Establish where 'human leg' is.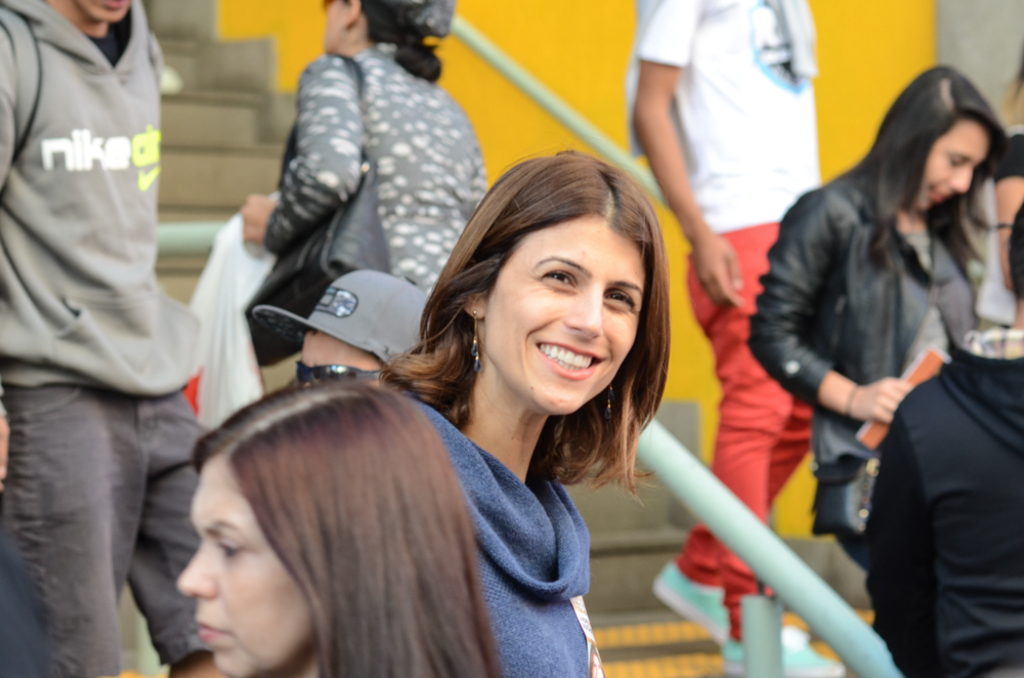
Established at {"left": 124, "top": 379, "right": 207, "bottom": 671}.
